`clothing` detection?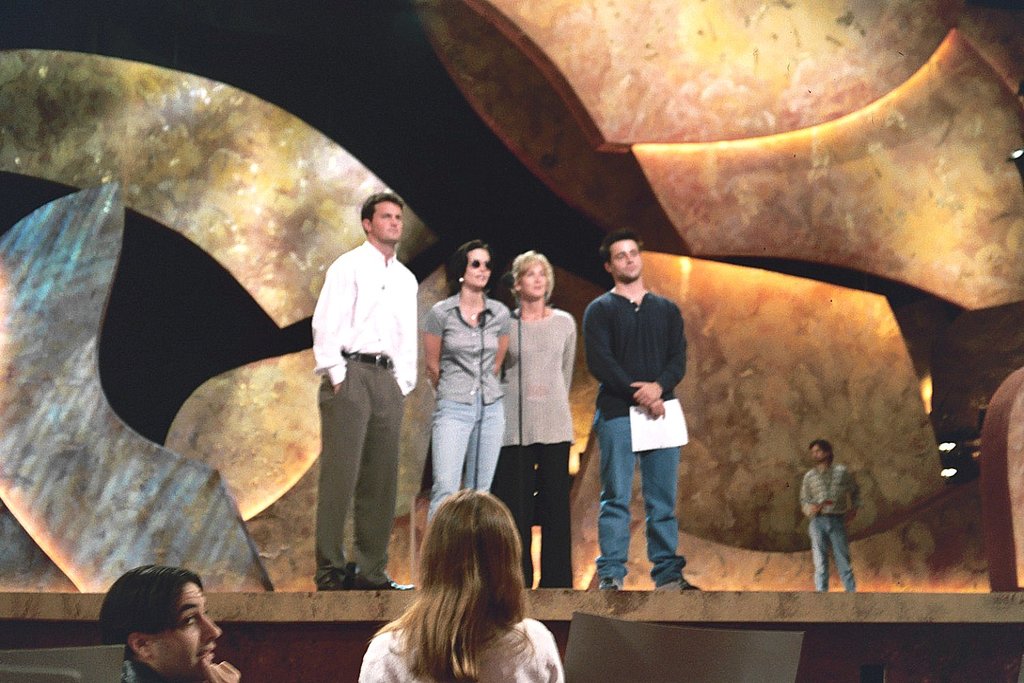
(x1=418, y1=294, x2=512, y2=526)
